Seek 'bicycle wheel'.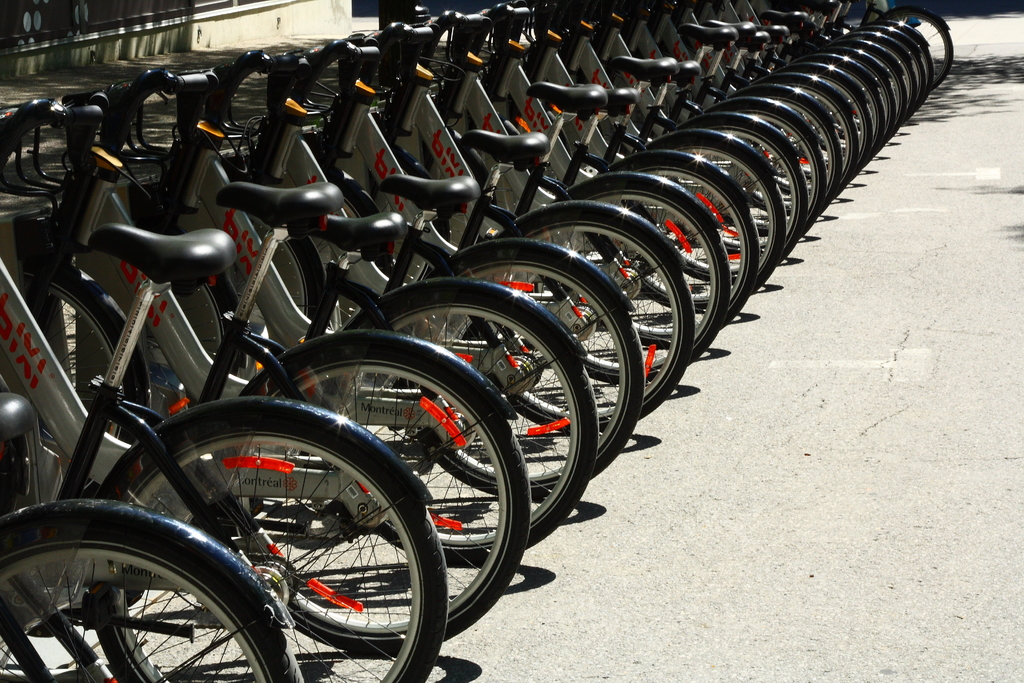
207 327 532 653.
